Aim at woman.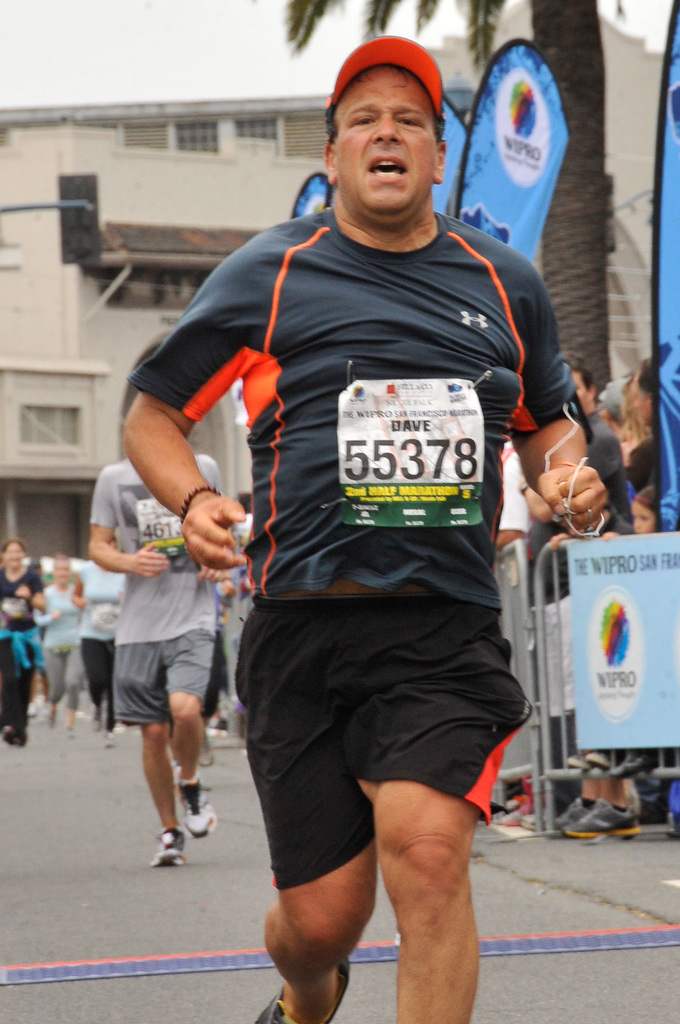
Aimed at locate(0, 534, 47, 748).
